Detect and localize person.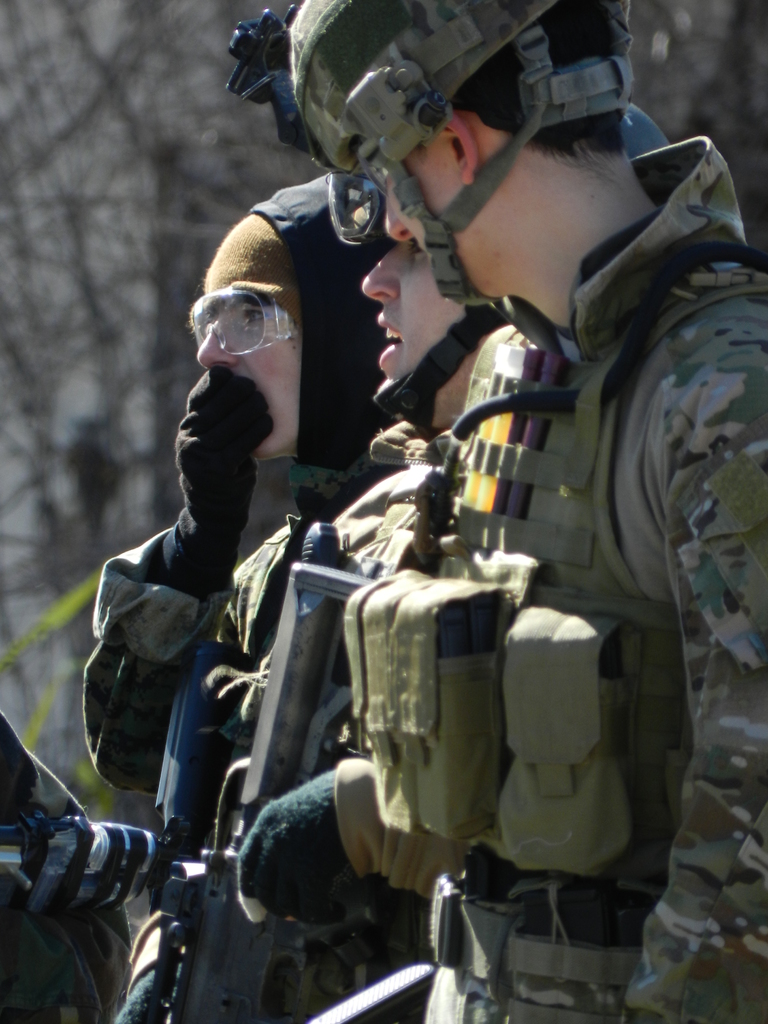
Localized at Rect(229, 99, 674, 1023).
